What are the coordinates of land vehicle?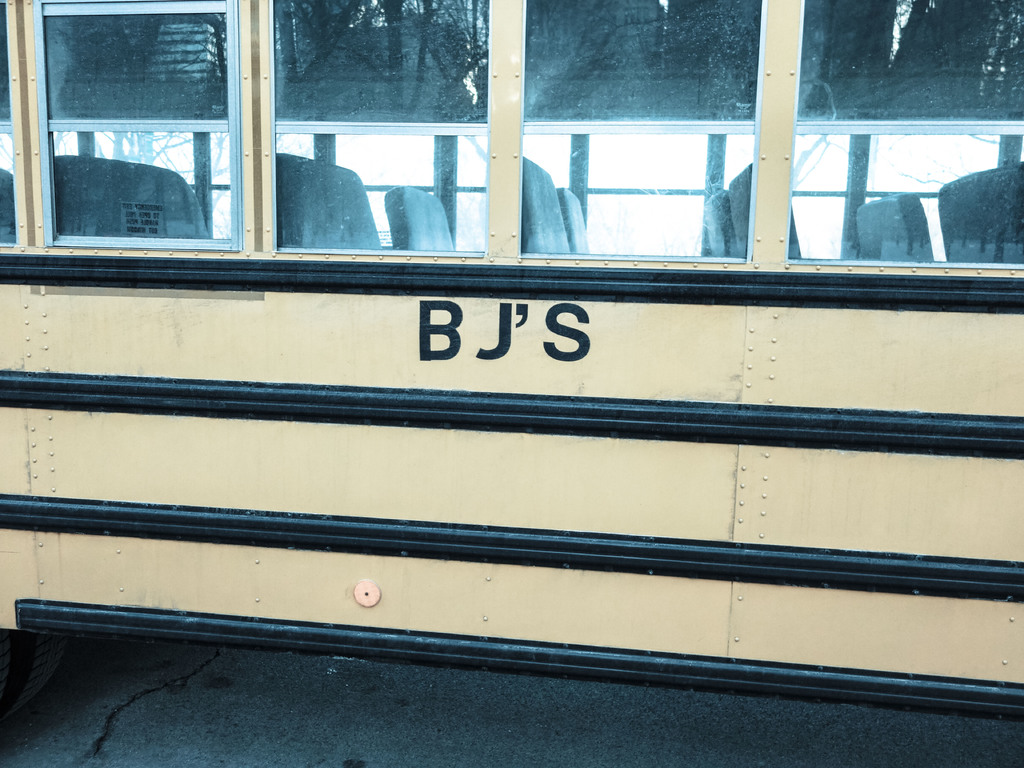
0,80,1023,697.
